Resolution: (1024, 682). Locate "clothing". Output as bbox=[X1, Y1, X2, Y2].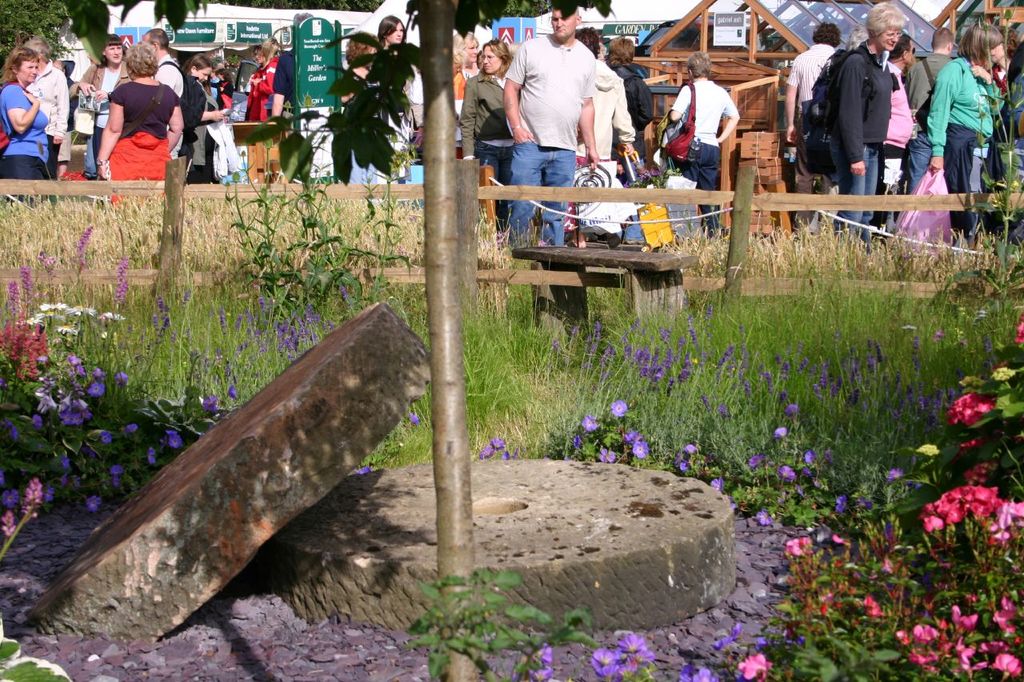
bbox=[450, 56, 477, 148].
